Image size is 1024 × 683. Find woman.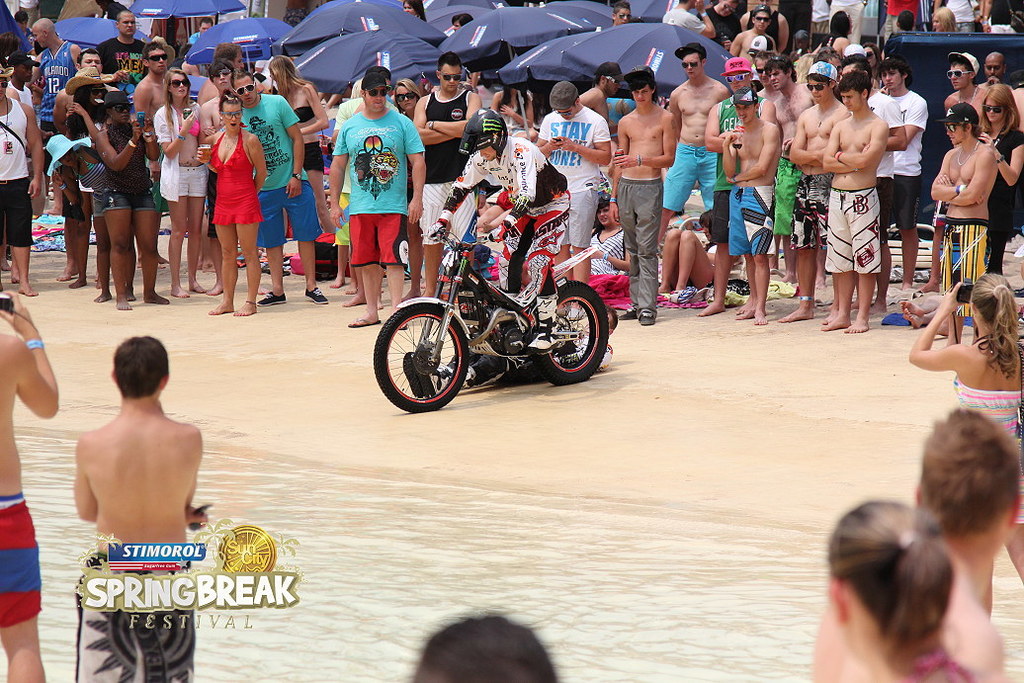
x1=823, y1=501, x2=985, y2=682.
